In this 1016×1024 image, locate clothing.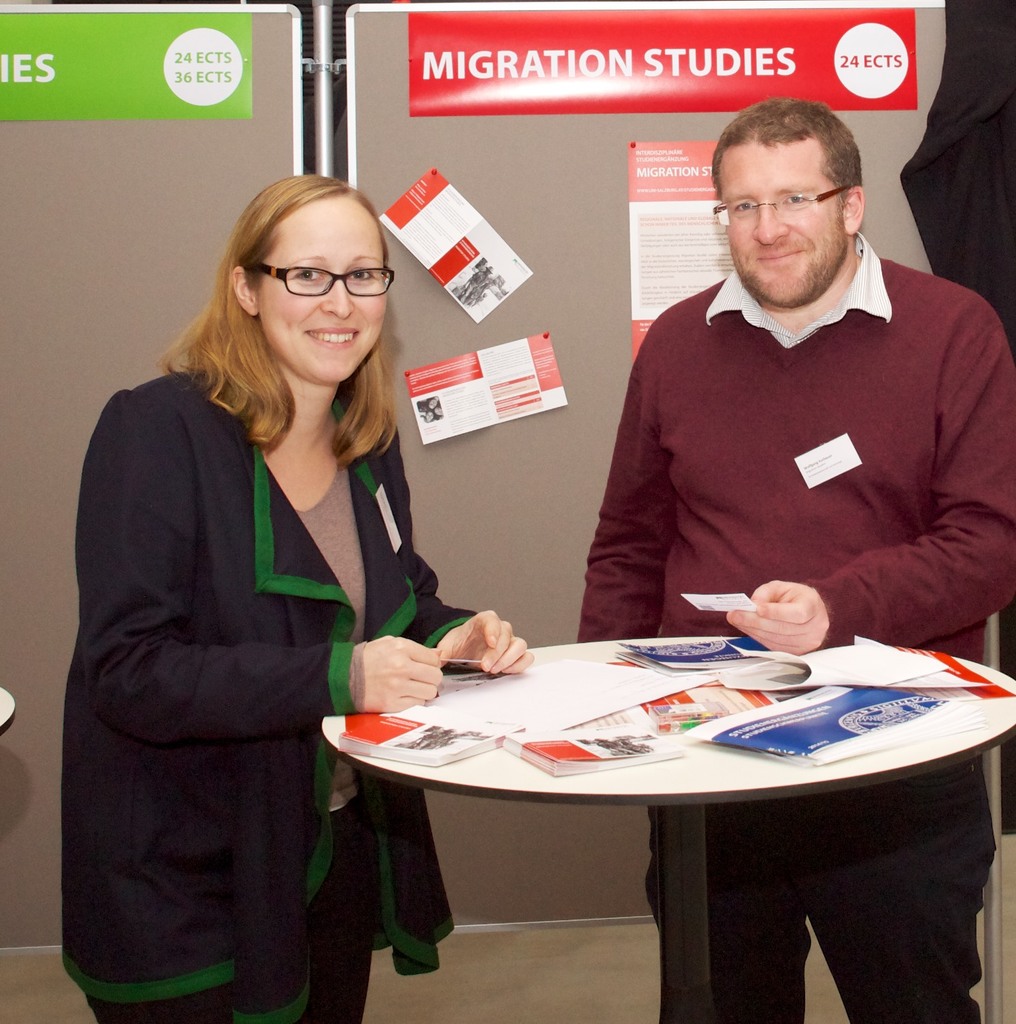
Bounding box: detection(57, 356, 481, 1023).
